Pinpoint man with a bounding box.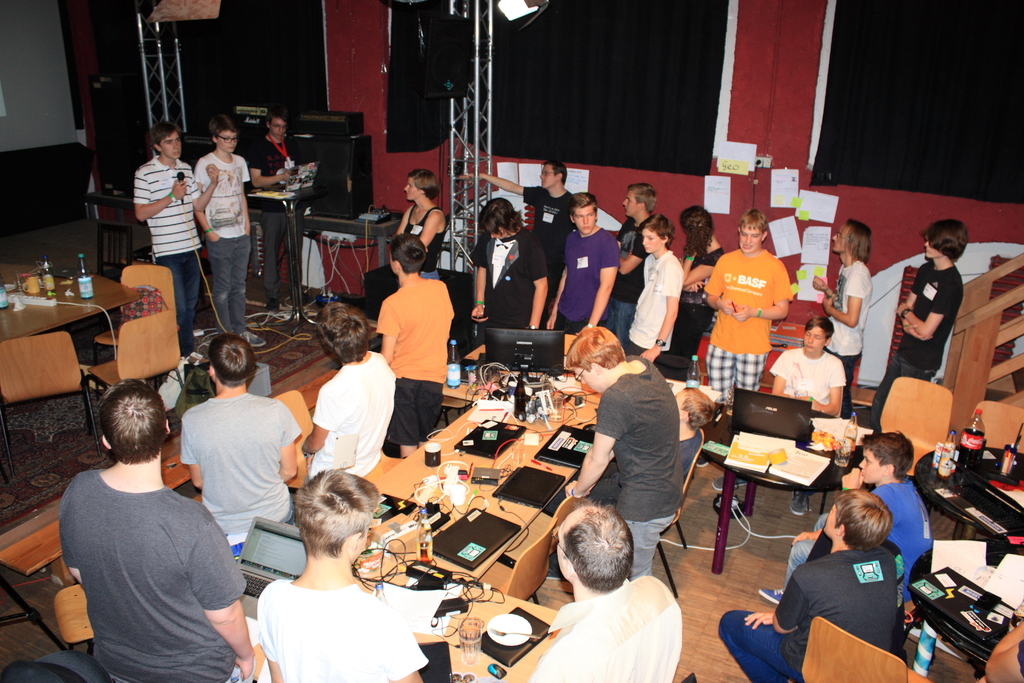
[246,114,311,316].
